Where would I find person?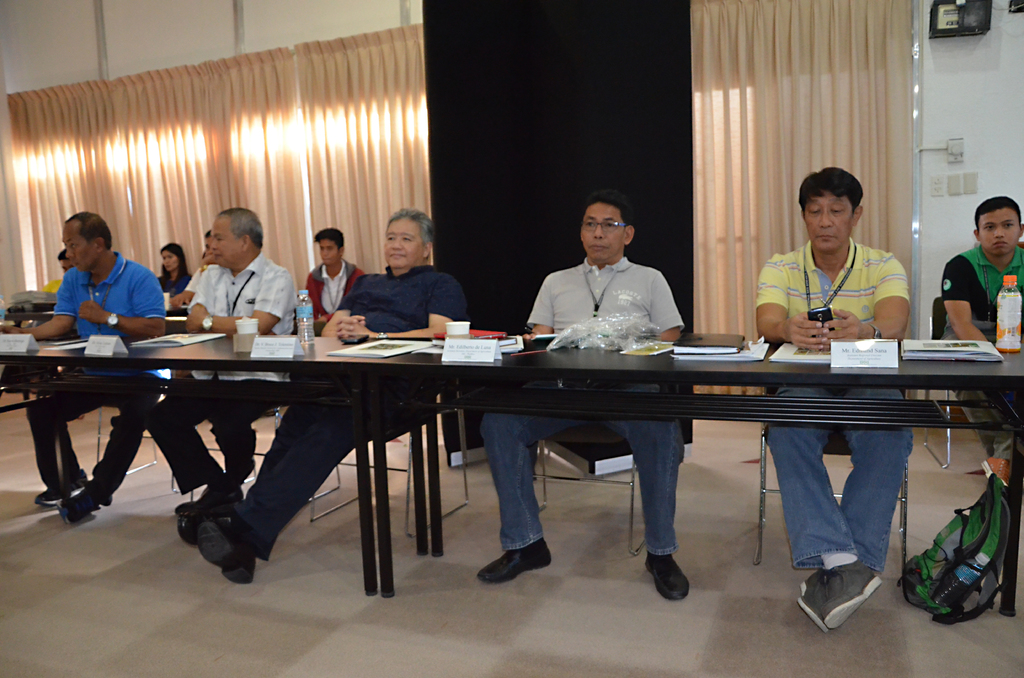
At locate(477, 192, 692, 601).
